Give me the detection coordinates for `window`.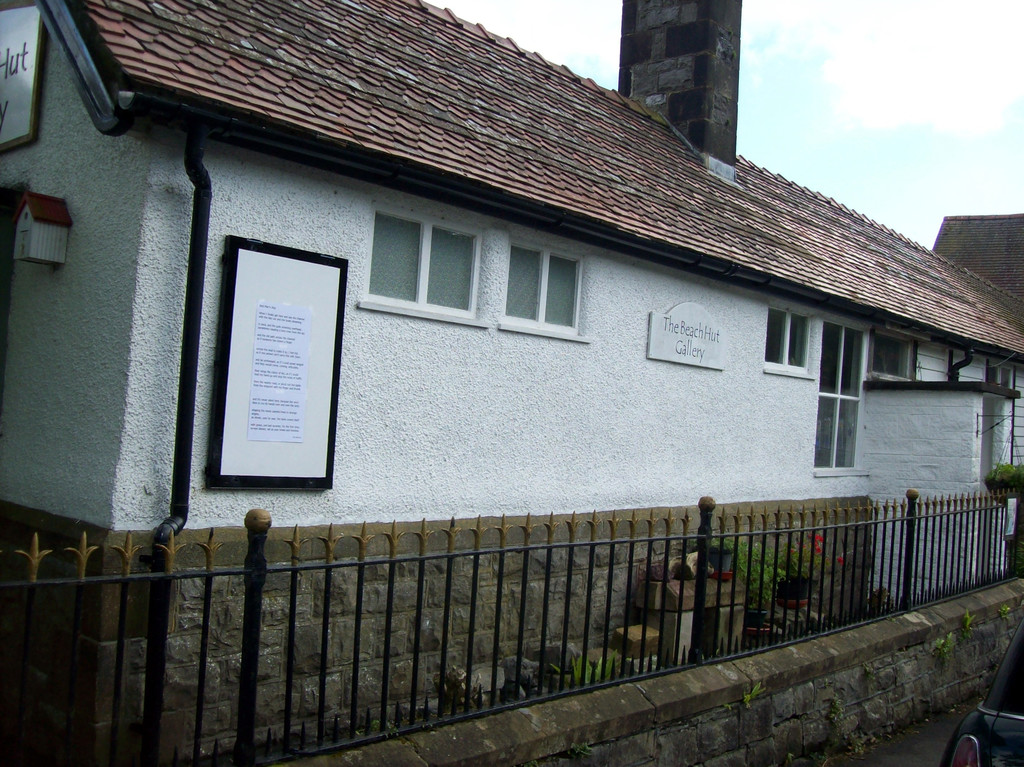
817/344/893/473.
